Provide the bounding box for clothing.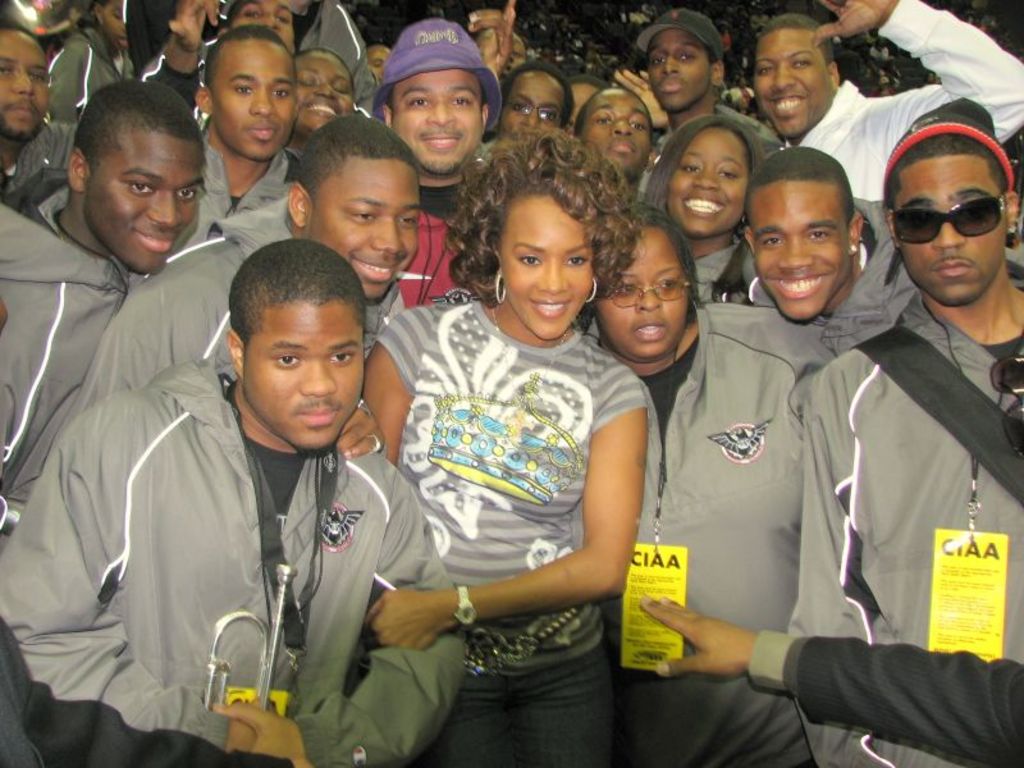
<box>744,630,1019,767</box>.
